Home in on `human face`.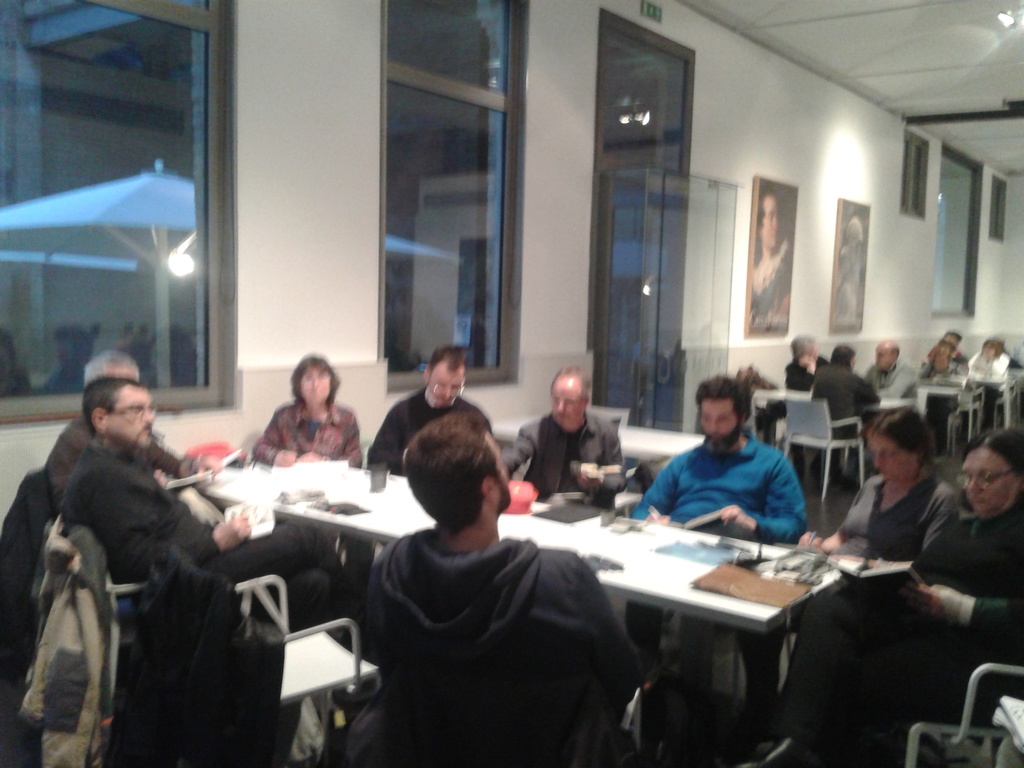
Homed in at {"x1": 700, "y1": 398, "x2": 738, "y2": 447}.
